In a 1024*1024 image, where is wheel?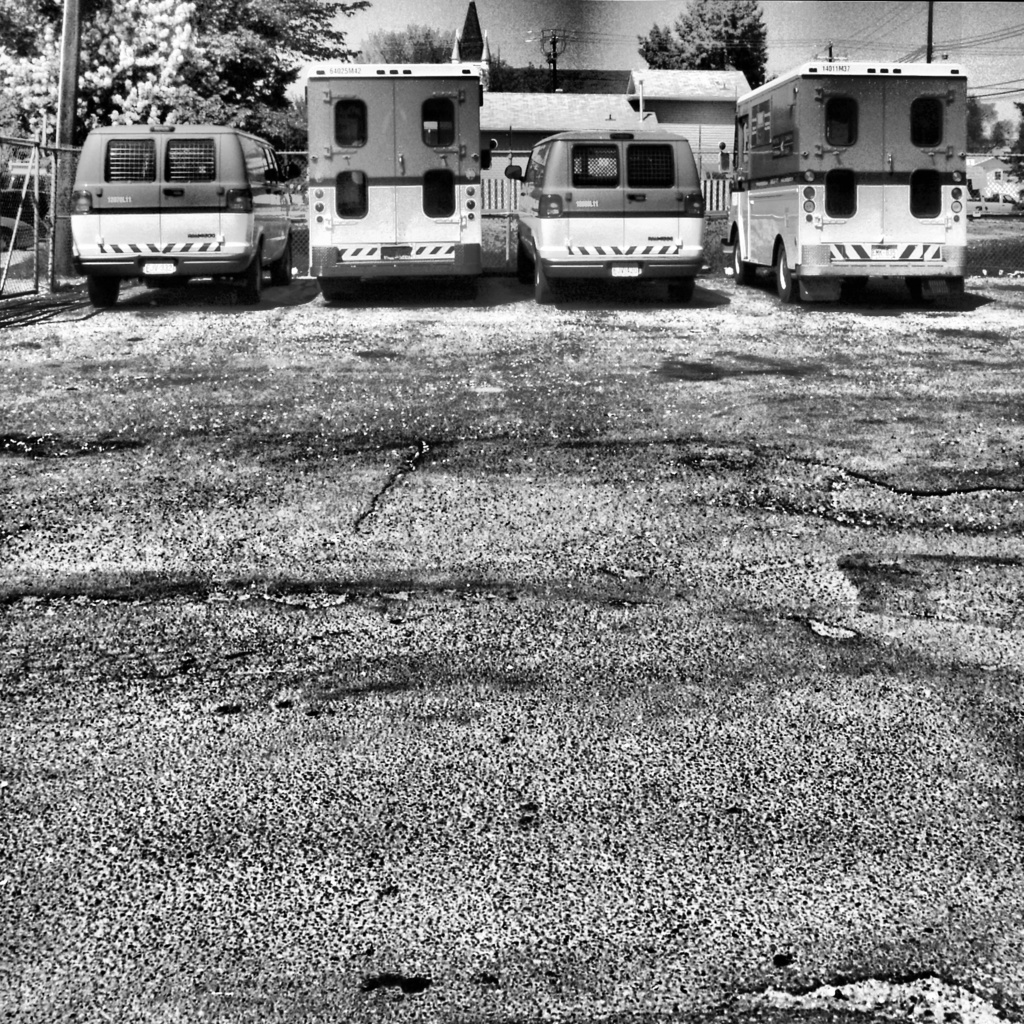
box(317, 273, 354, 305).
